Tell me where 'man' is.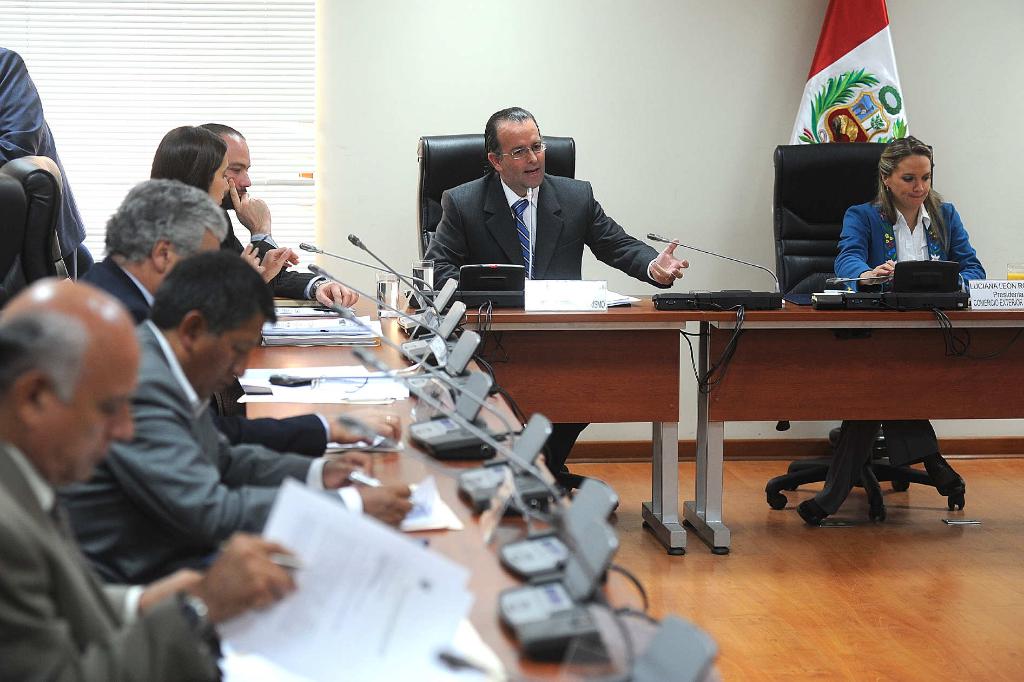
'man' is at detection(193, 117, 362, 308).
